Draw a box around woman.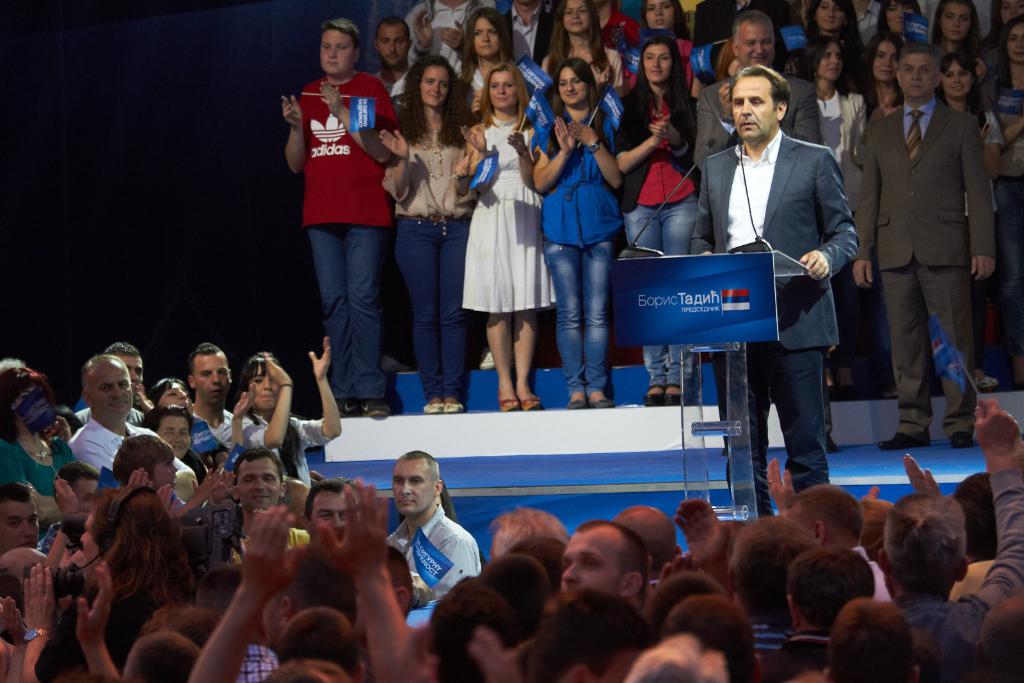
crop(790, 34, 877, 398).
